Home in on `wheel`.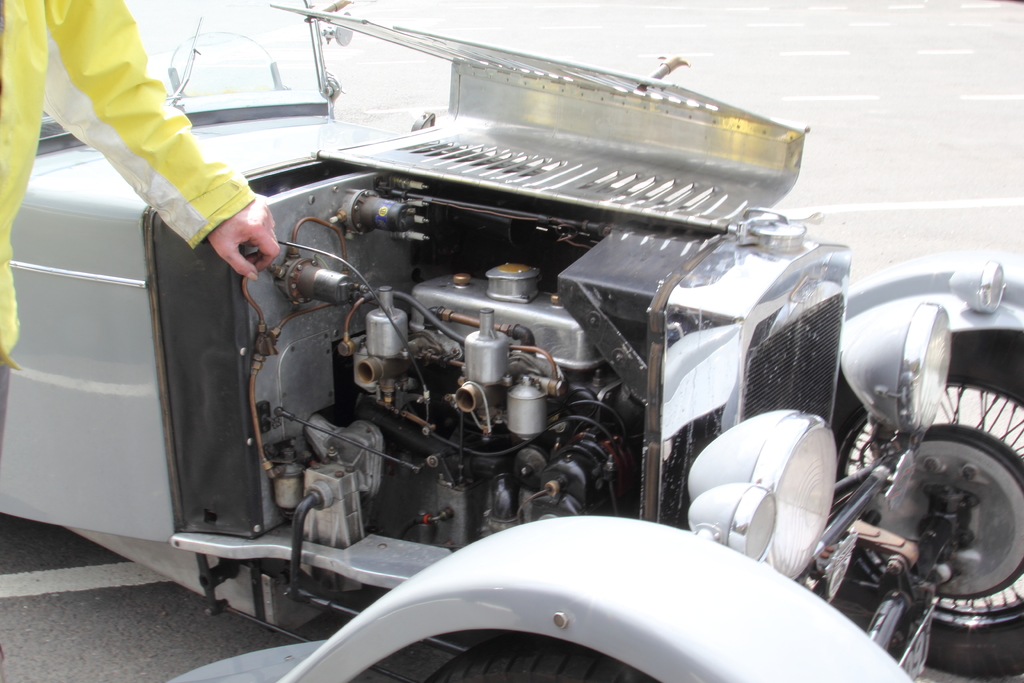
Homed in at box=[835, 331, 1023, 682].
